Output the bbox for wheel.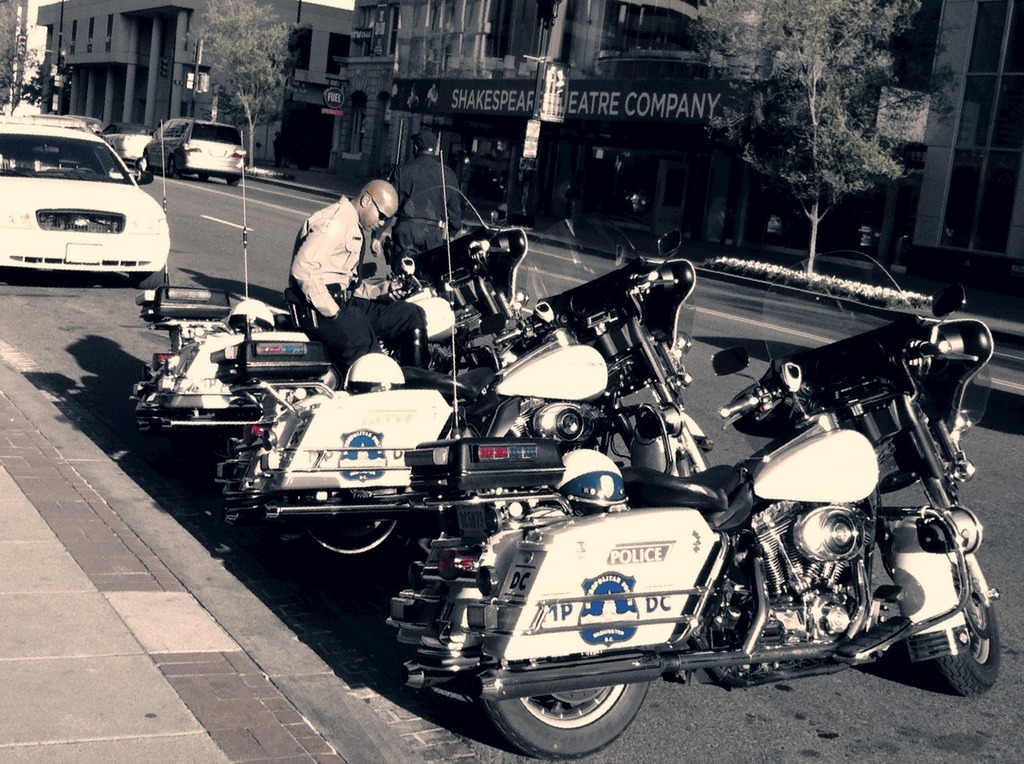
select_region(934, 602, 999, 695).
